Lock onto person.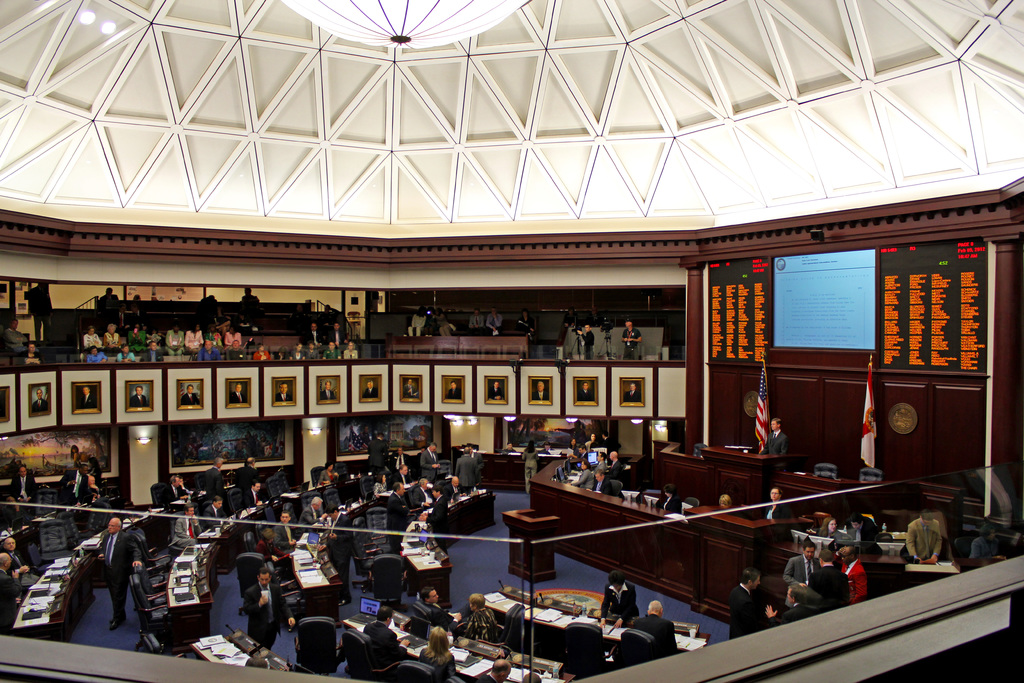
Locked: locate(1, 532, 45, 588).
